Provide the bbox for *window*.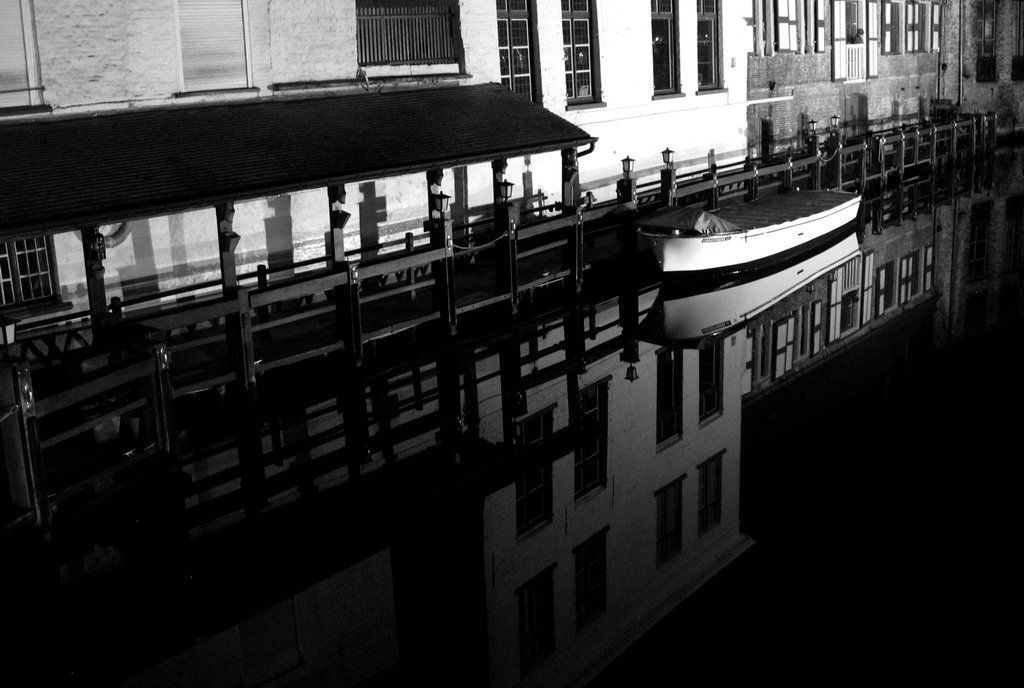
l=886, t=0, r=948, b=65.
